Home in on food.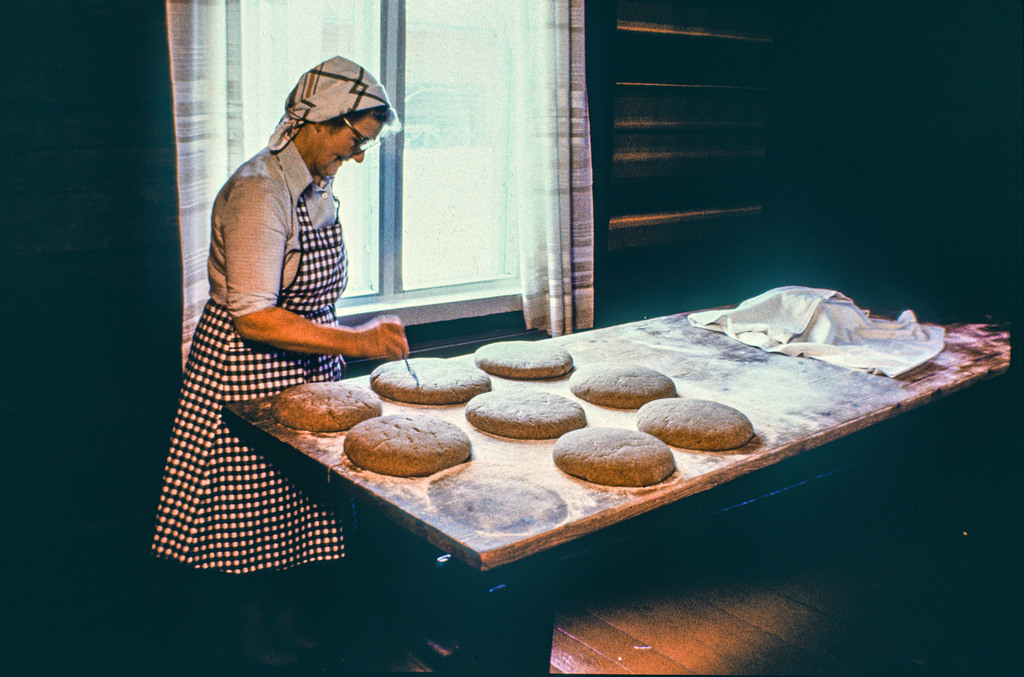
Homed in at {"left": 472, "top": 340, "right": 575, "bottom": 379}.
